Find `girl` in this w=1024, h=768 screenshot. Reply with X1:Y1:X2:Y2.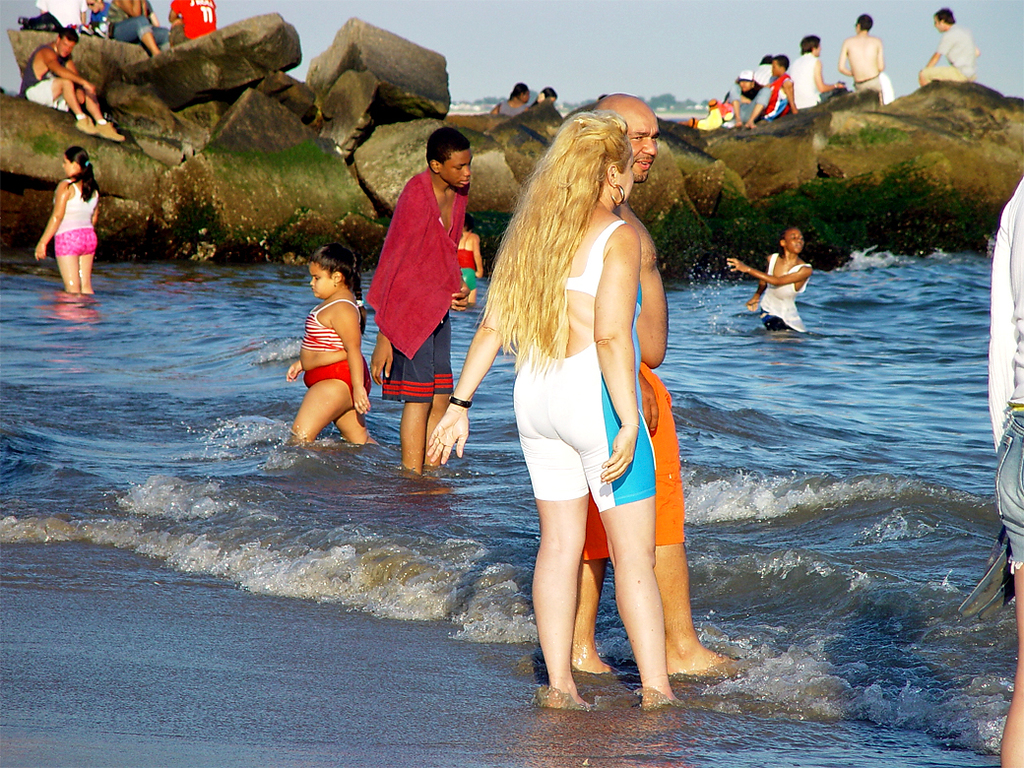
36:143:99:296.
